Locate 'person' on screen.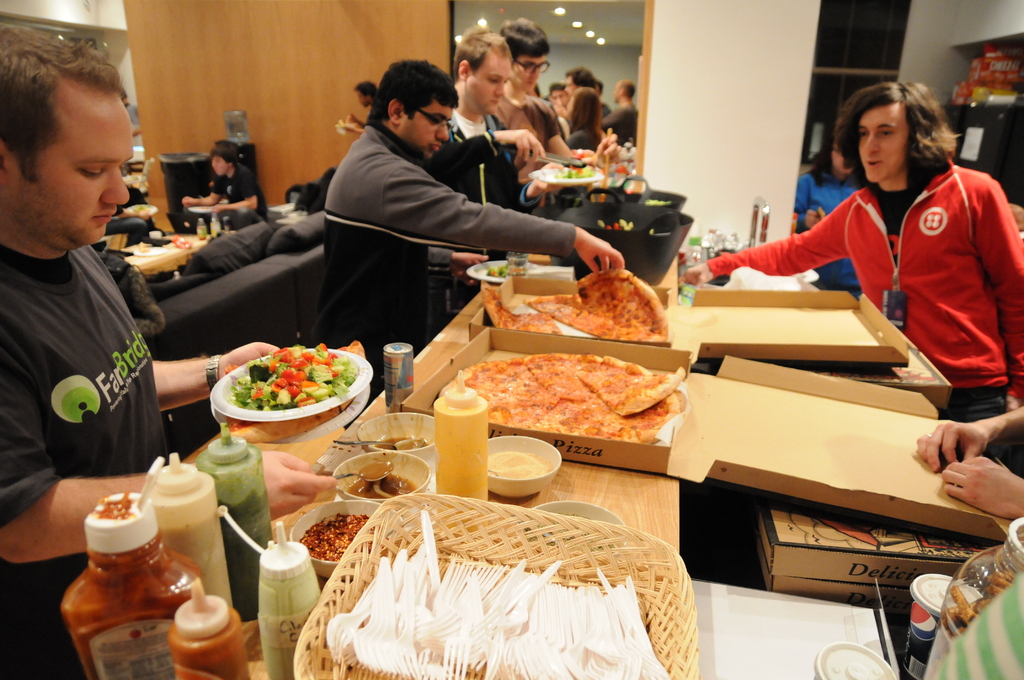
On screen at l=680, t=82, r=1023, b=426.
